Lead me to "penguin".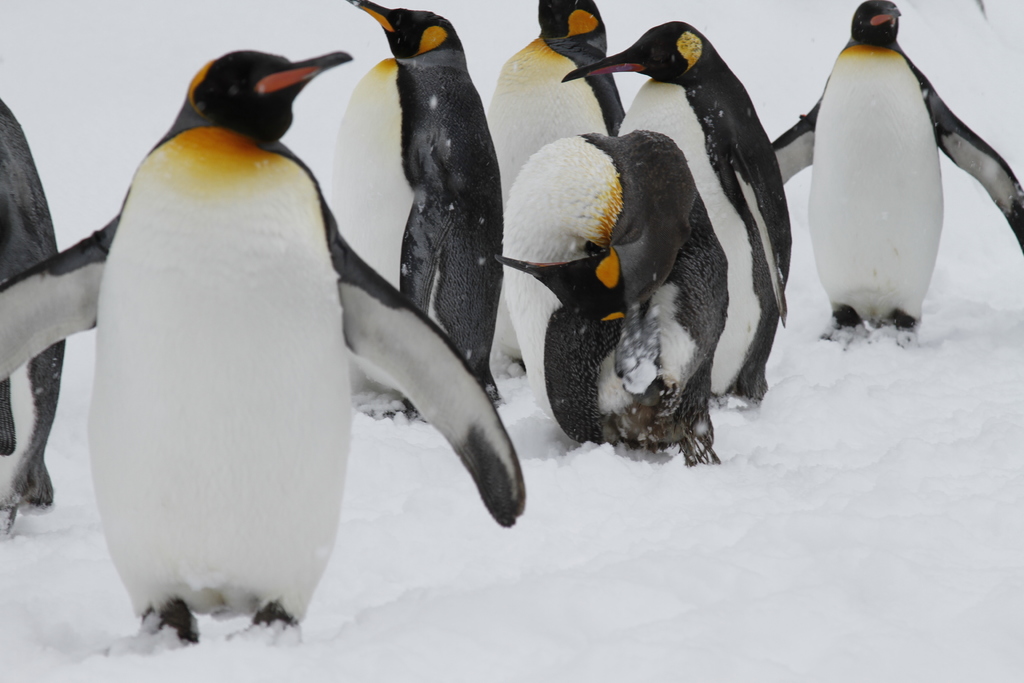
Lead to box(563, 20, 796, 406).
